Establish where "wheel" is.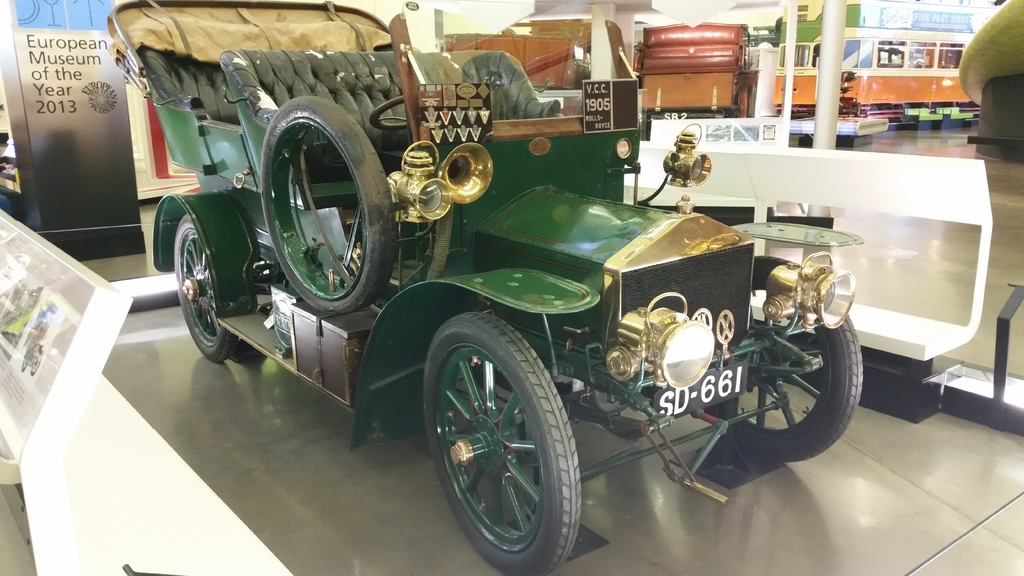
Established at BBox(700, 253, 863, 471).
